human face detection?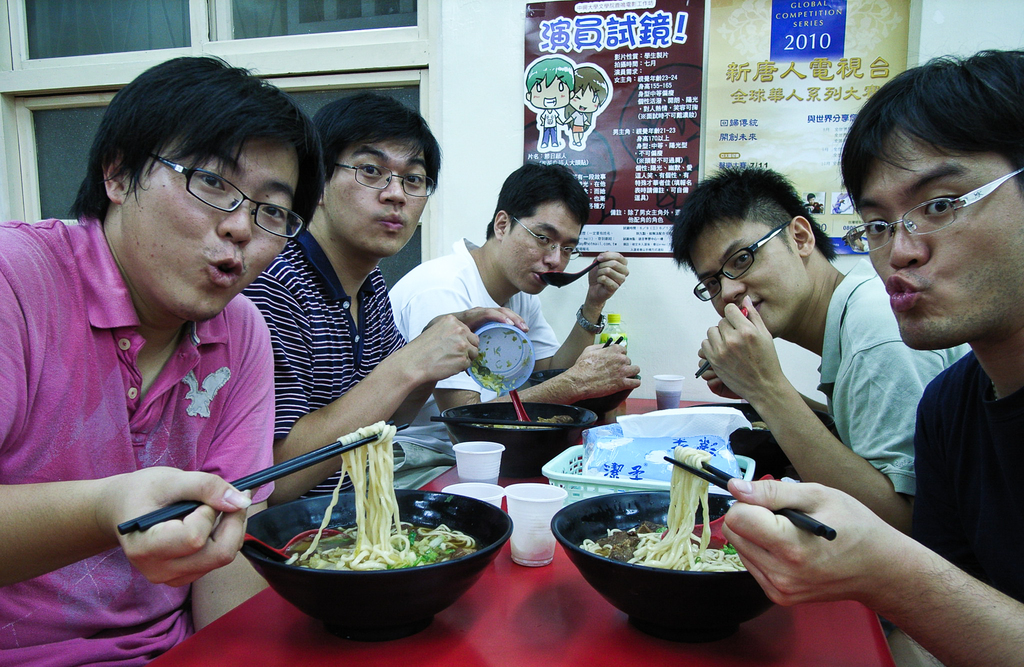
left=495, top=193, right=583, bottom=289
